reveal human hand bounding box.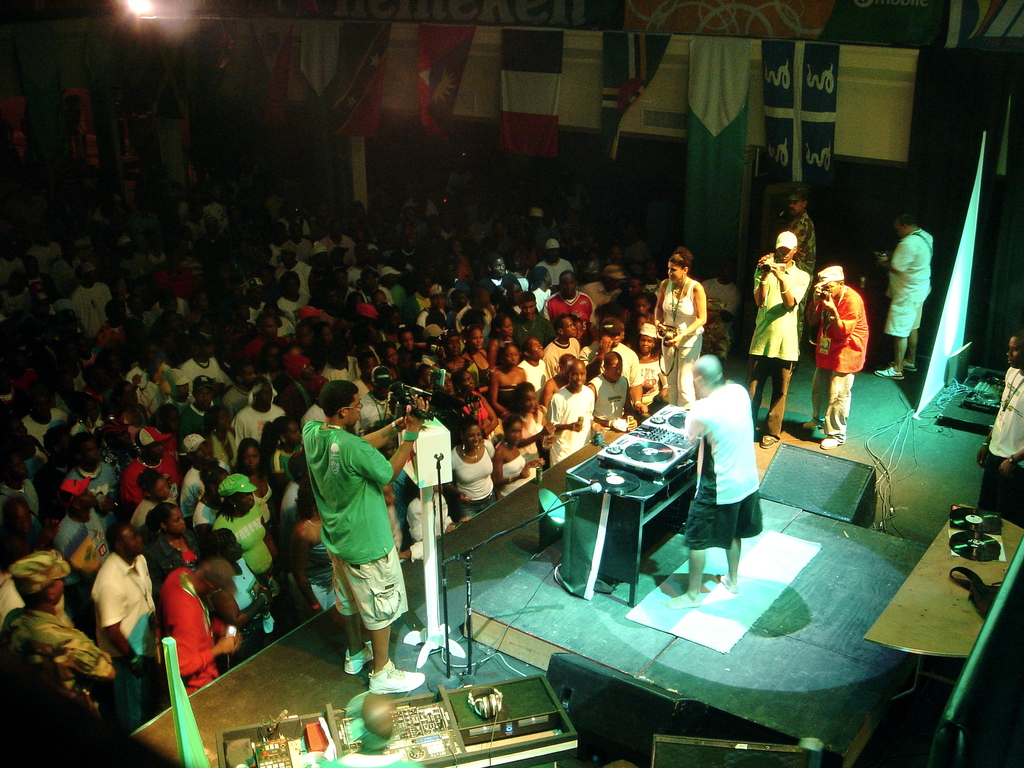
Revealed: pyautogui.locateOnScreen(541, 422, 555, 434).
